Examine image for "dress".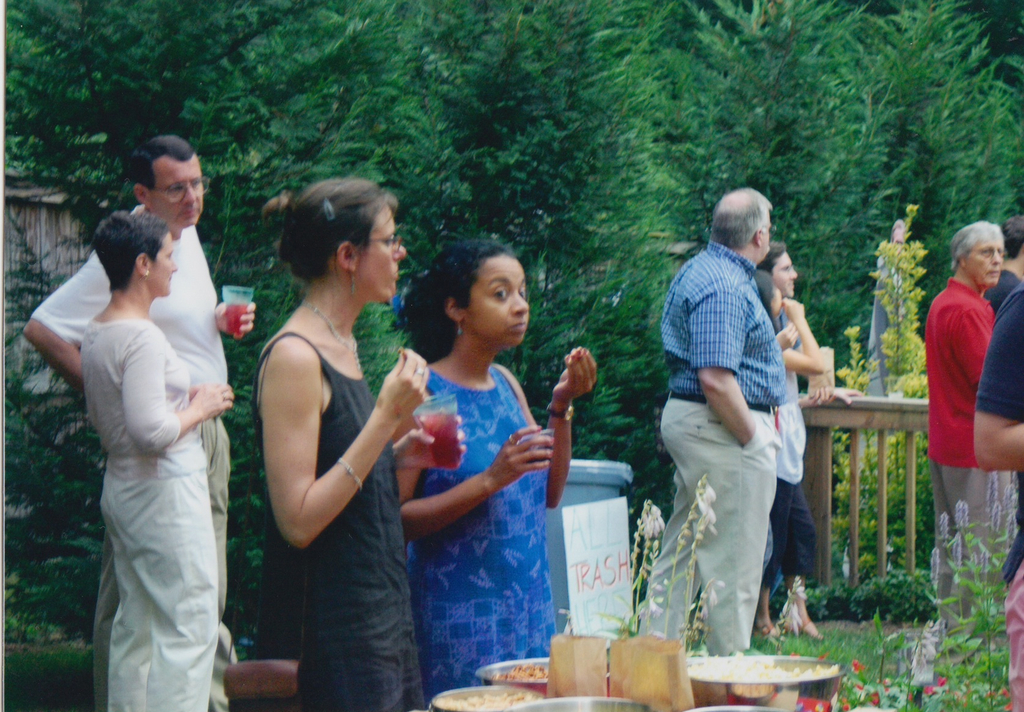
Examination result: region(253, 330, 414, 711).
